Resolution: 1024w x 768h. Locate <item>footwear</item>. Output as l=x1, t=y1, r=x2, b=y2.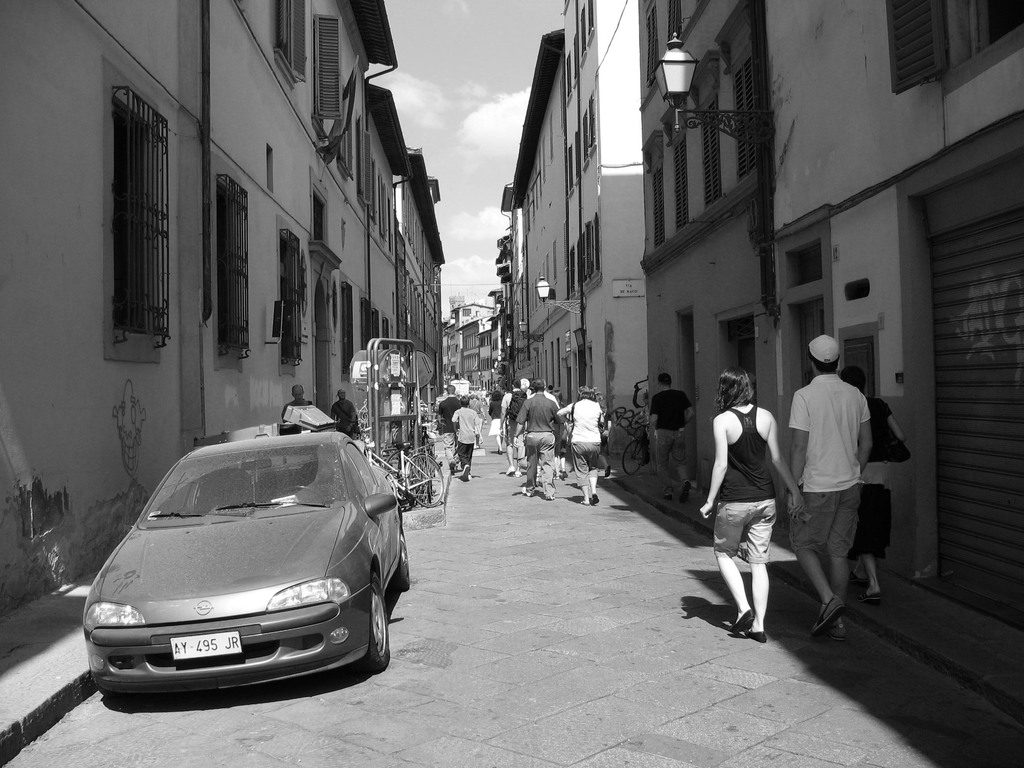
l=808, t=595, r=844, b=639.
